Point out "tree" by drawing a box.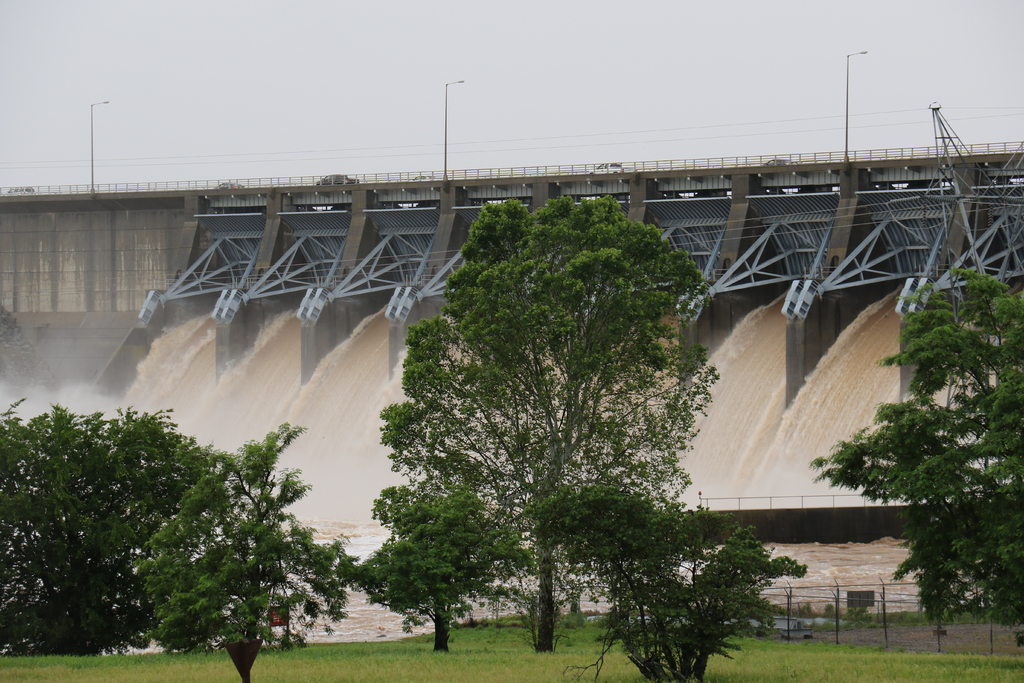
select_region(349, 472, 510, 670).
